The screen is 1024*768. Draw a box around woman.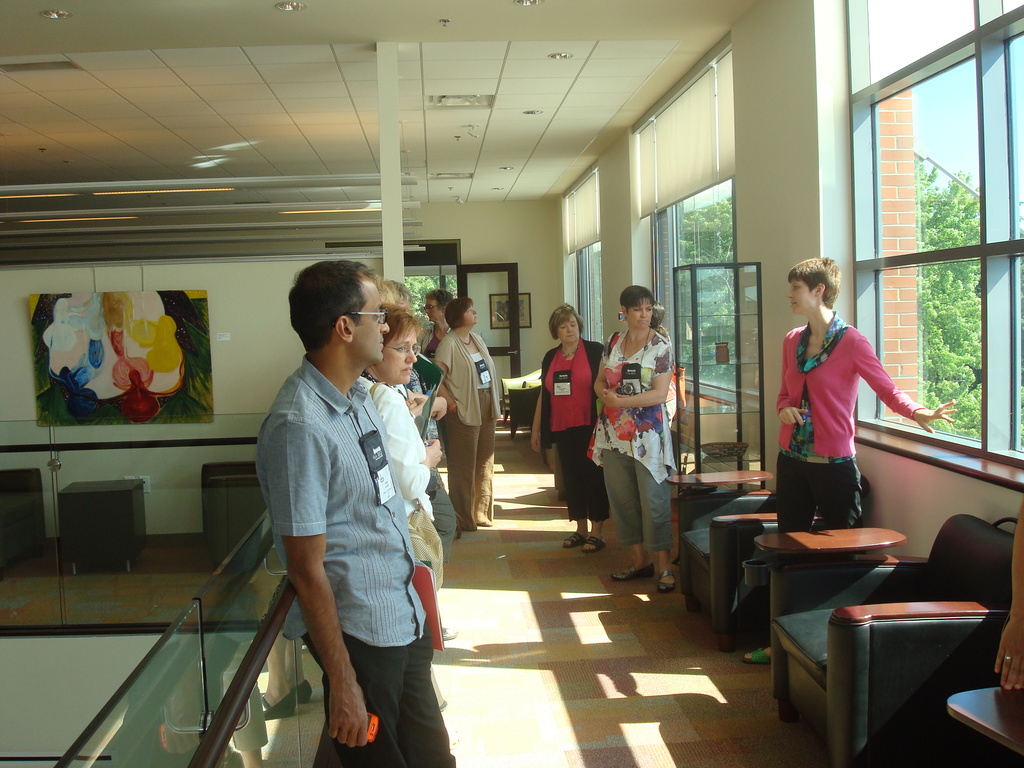
x1=530 y1=304 x2=605 y2=553.
